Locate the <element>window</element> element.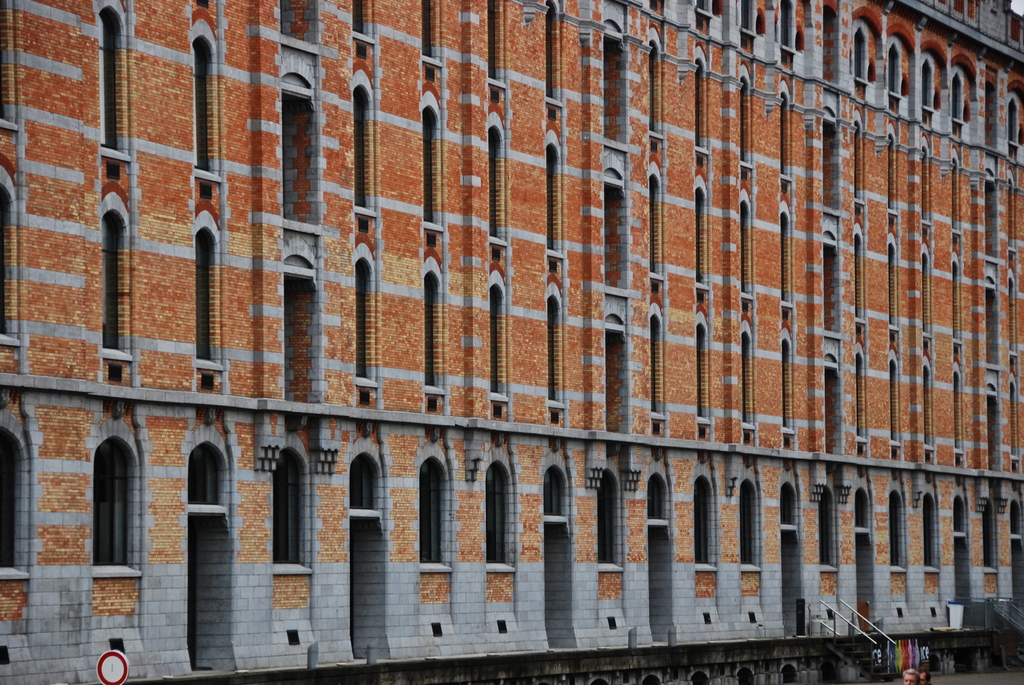
Element bbox: [740,463,761,573].
